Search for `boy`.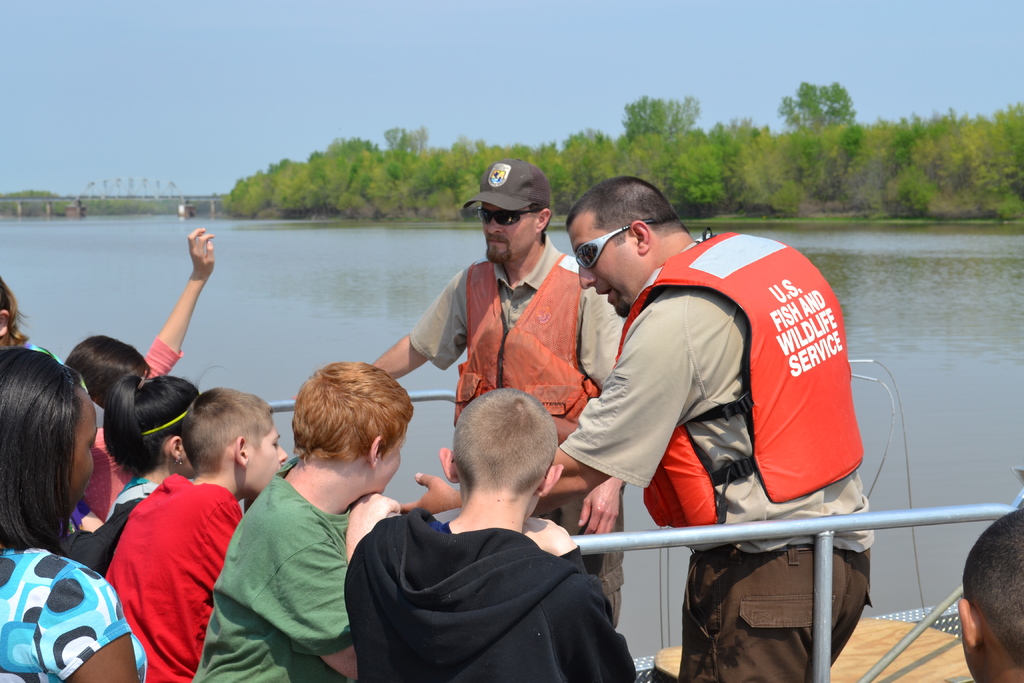
Found at detection(105, 390, 286, 682).
